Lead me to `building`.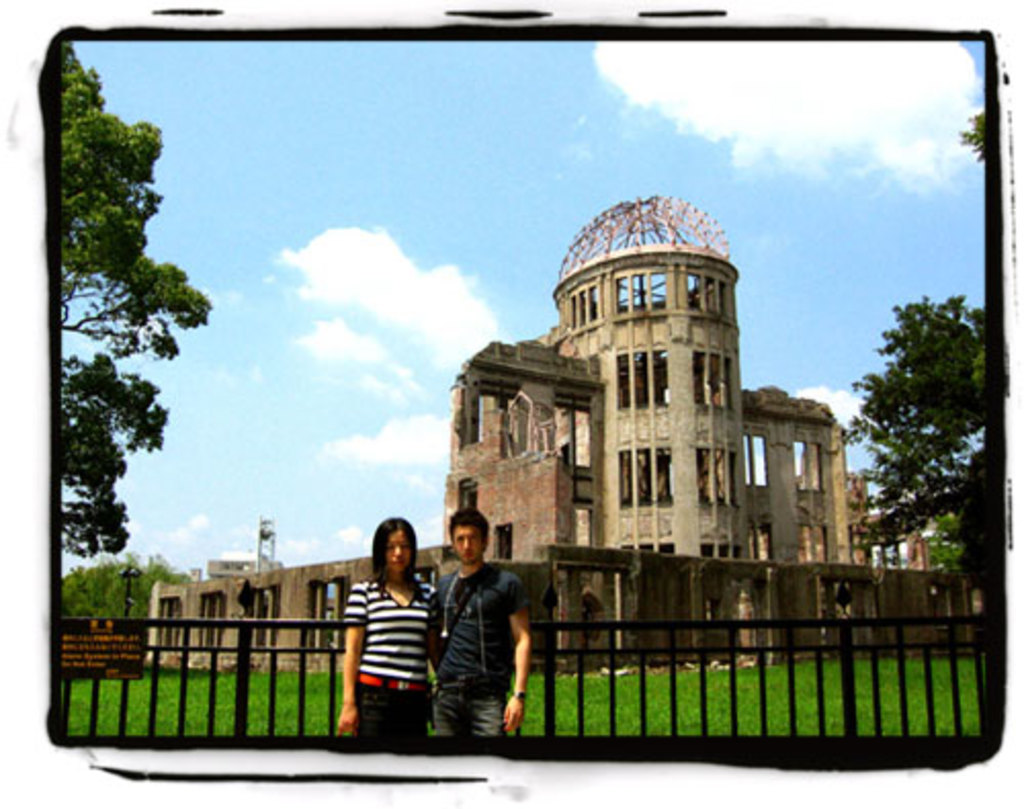
Lead to l=141, t=190, r=985, b=674.
